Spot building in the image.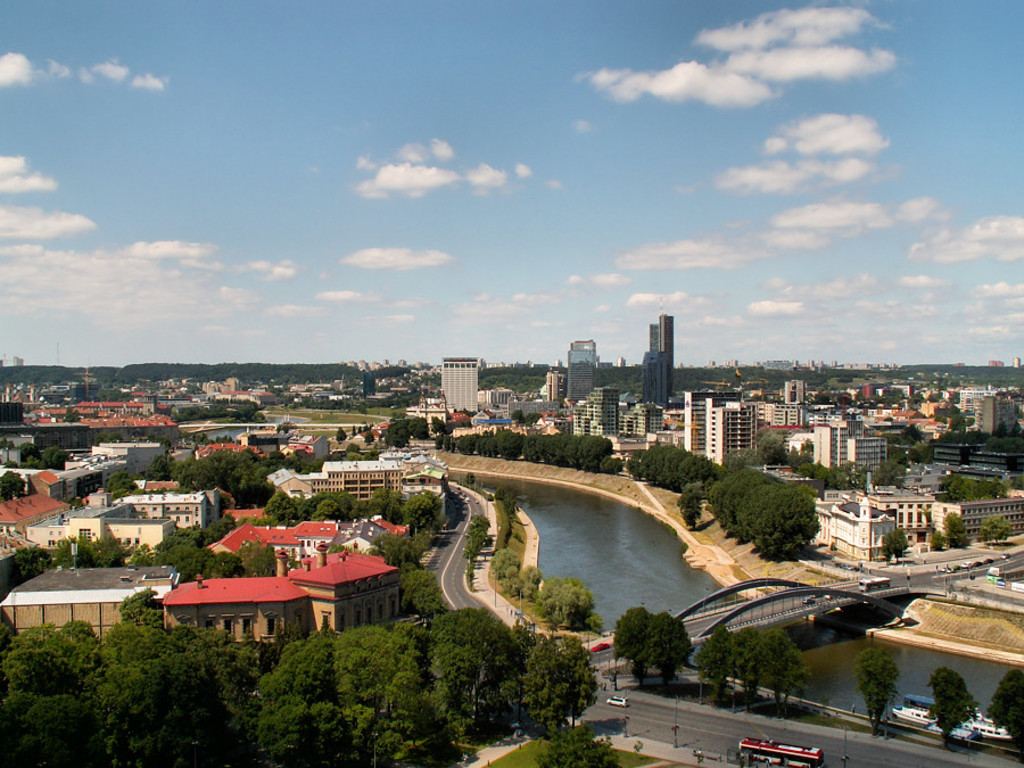
building found at 1, 354, 22, 368.
